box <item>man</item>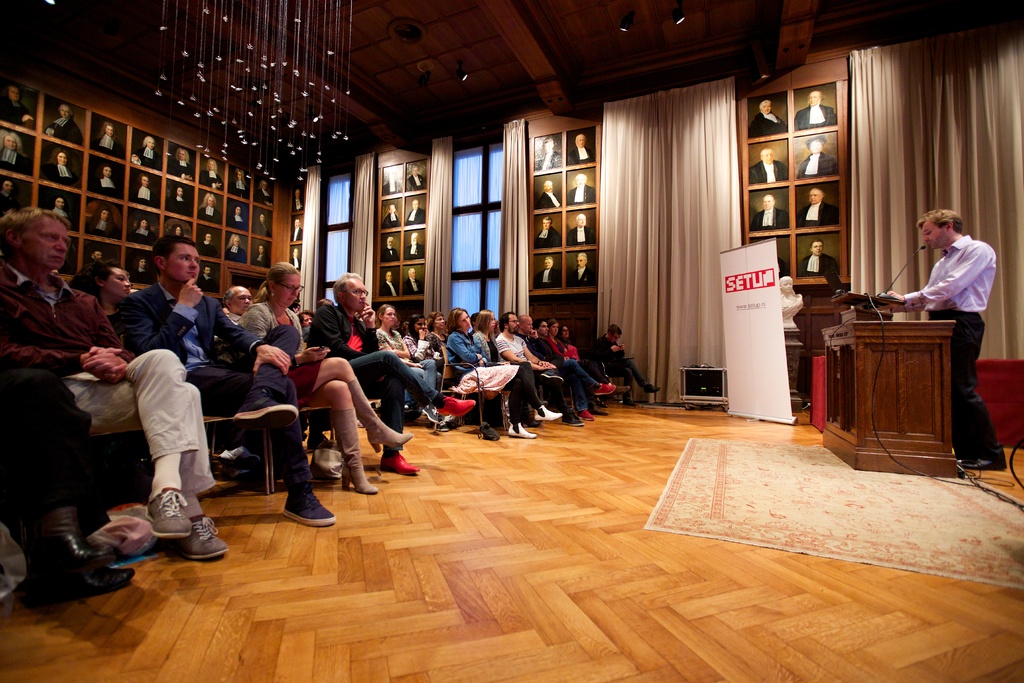
locate(534, 250, 559, 290)
